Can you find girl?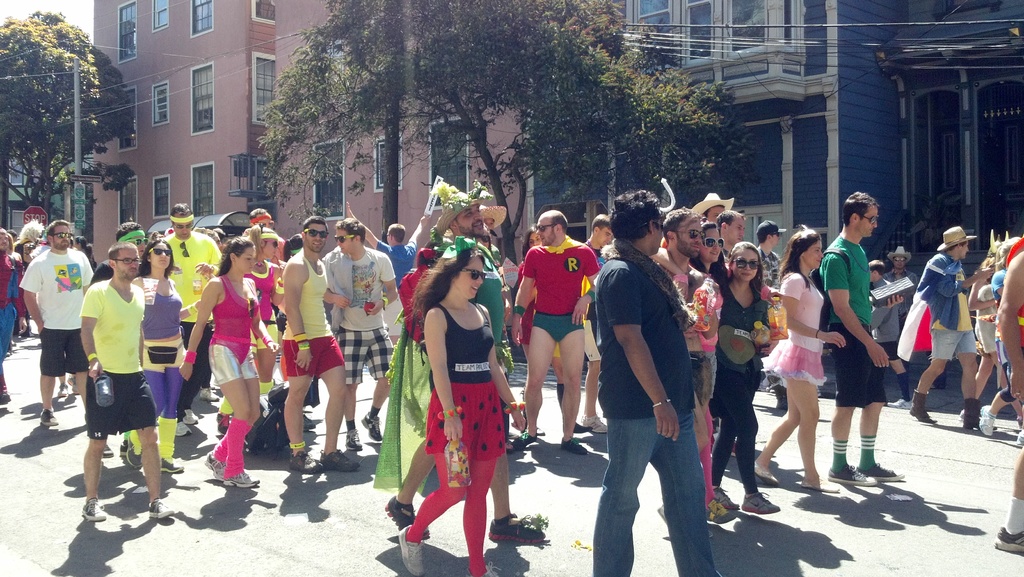
Yes, bounding box: select_region(395, 233, 524, 576).
